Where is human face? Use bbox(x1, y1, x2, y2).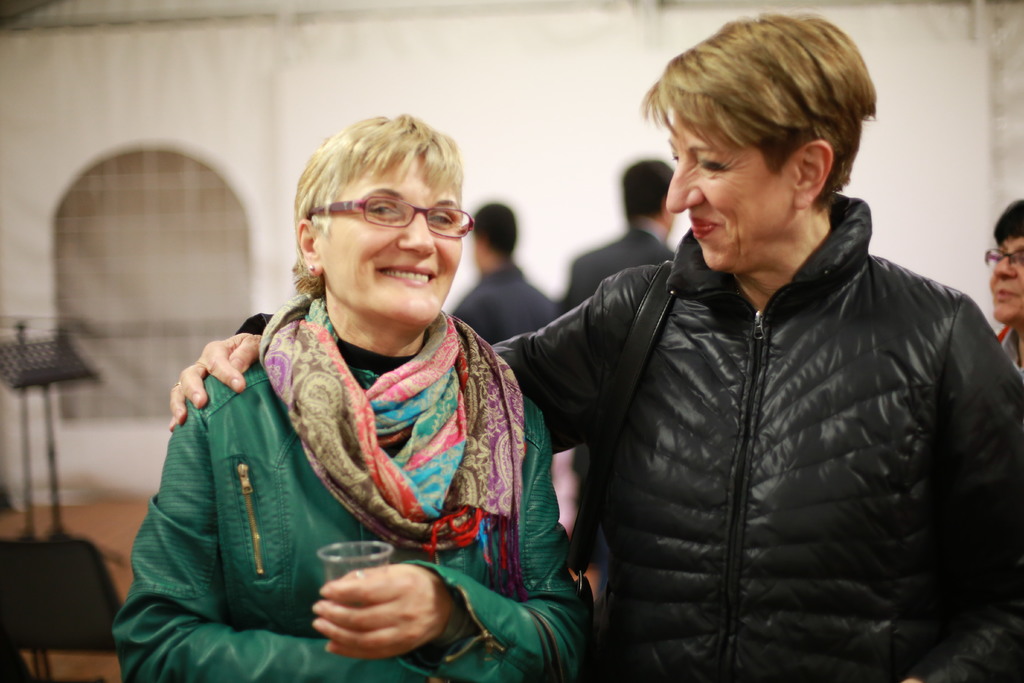
bbox(666, 124, 783, 275).
